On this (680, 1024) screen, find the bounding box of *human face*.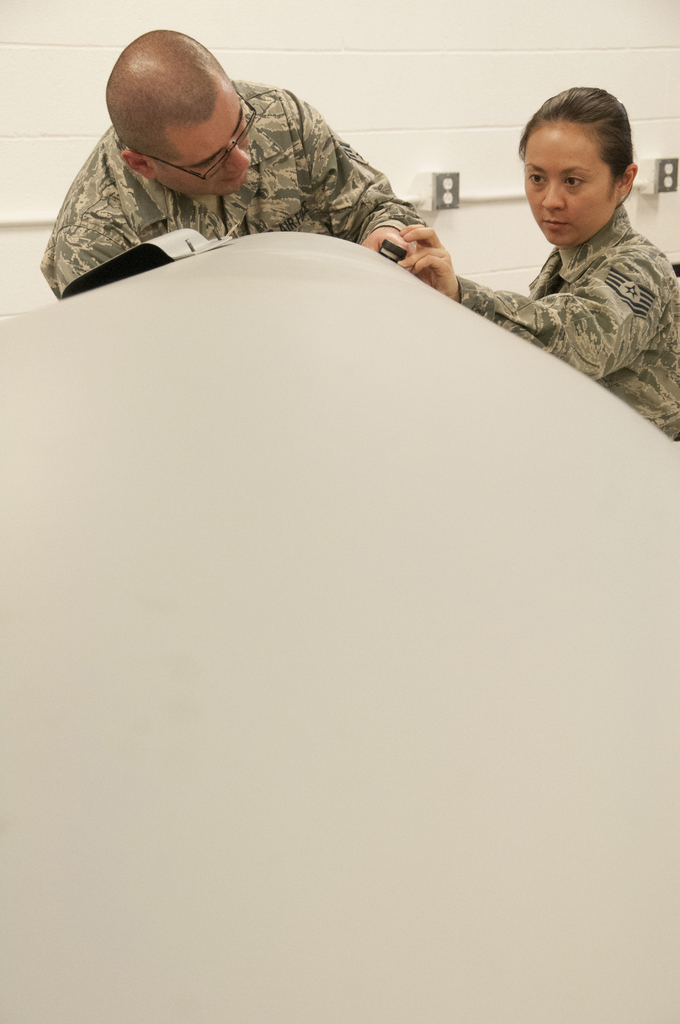
Bounding box: 152,84,252,198.
